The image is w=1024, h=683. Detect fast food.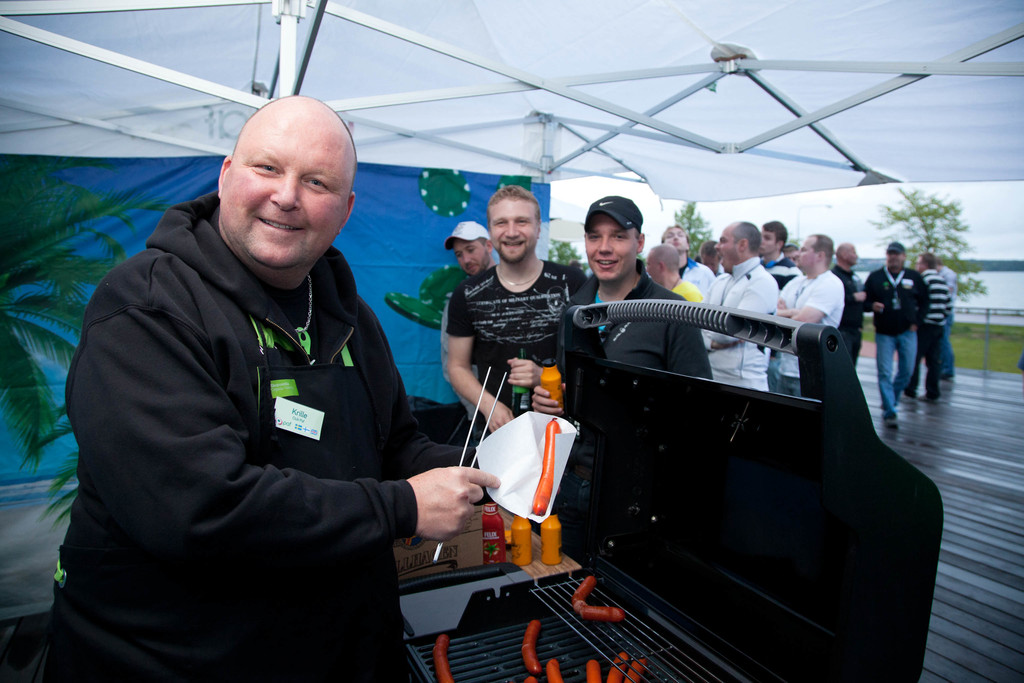
Detection: pyautogui.locateOnScreen(607, 652, 625, 682).
